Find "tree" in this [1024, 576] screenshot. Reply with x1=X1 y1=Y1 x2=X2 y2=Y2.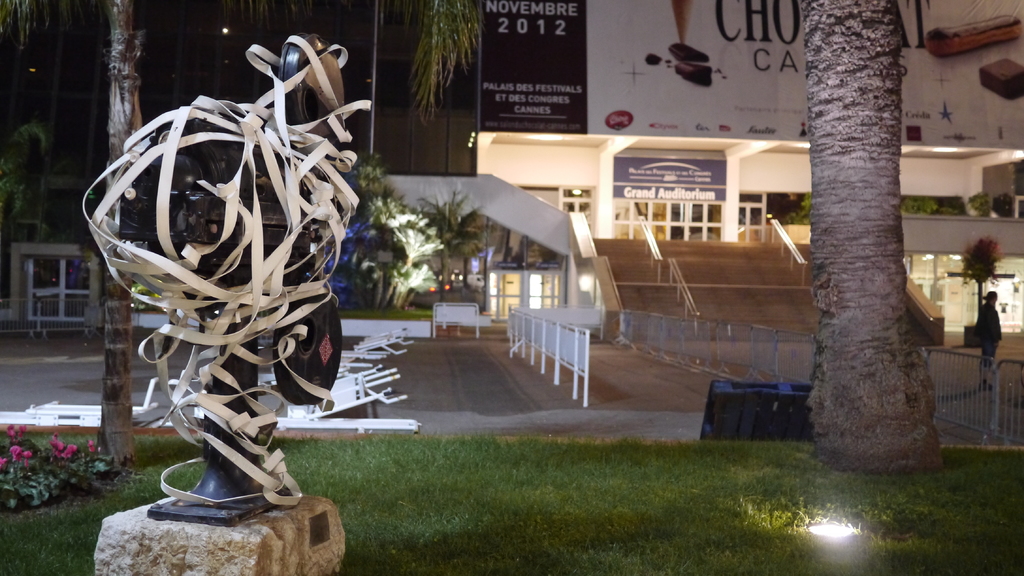
x1=0 y1=122 x2=44 y2=220.
